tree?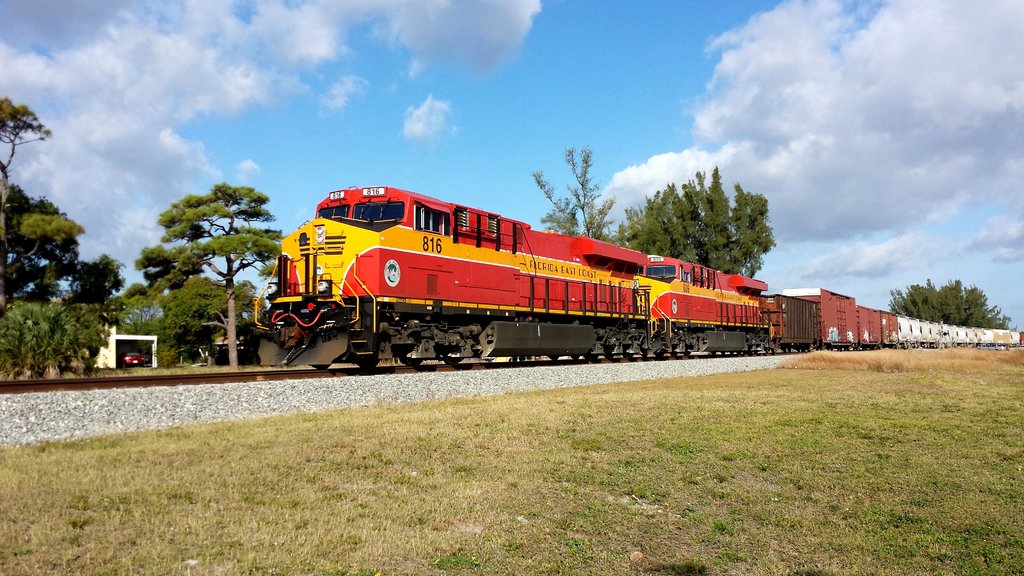
select_region(104, 271, 268, 366)
